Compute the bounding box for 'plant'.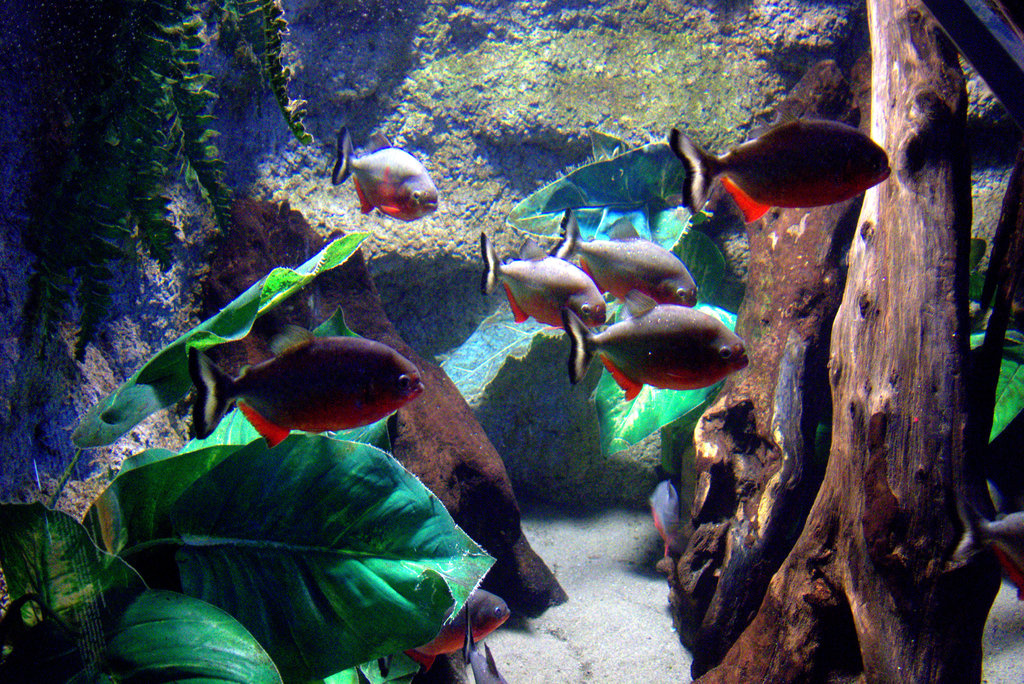
(0,230,495,683).
